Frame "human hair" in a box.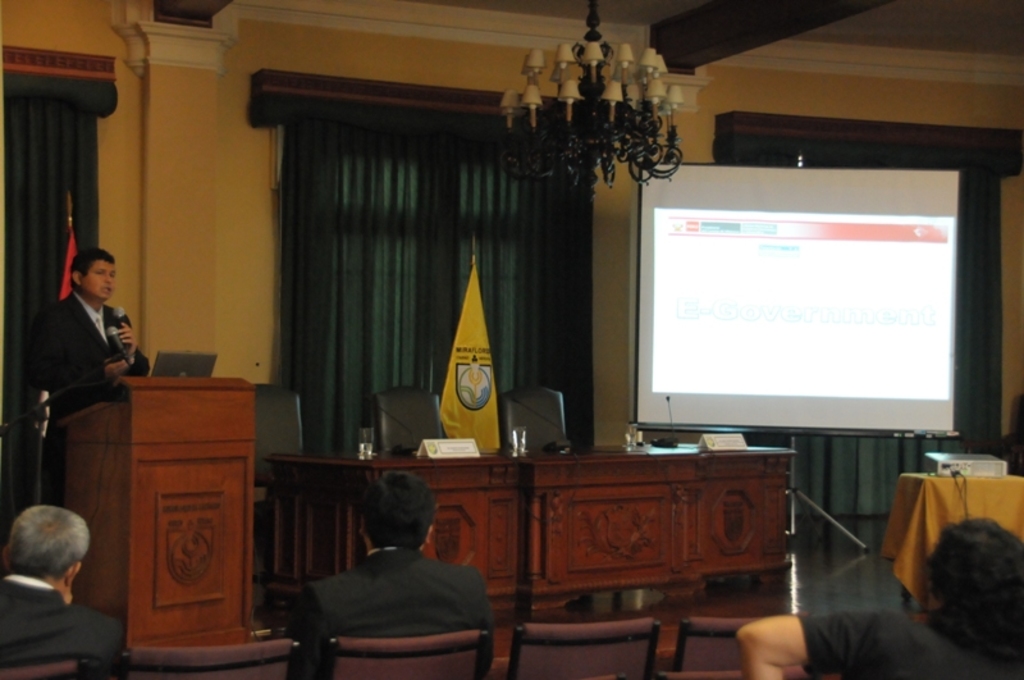
70/243/119/291.
